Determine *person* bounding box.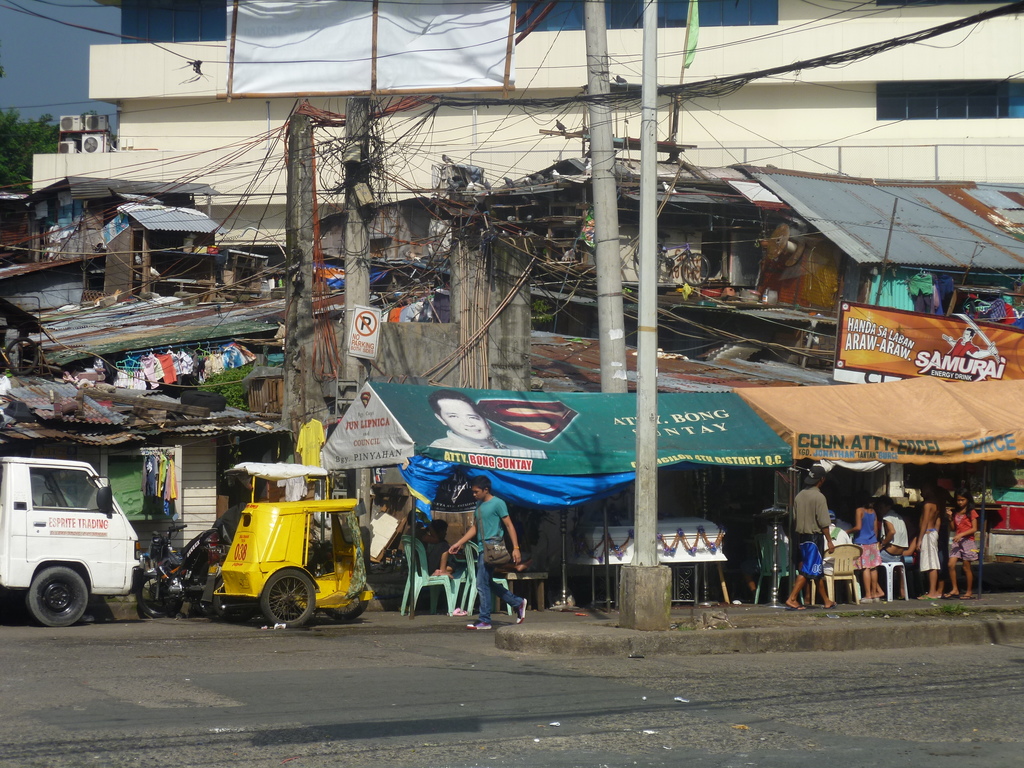
Determined: (912,490,941,596).
